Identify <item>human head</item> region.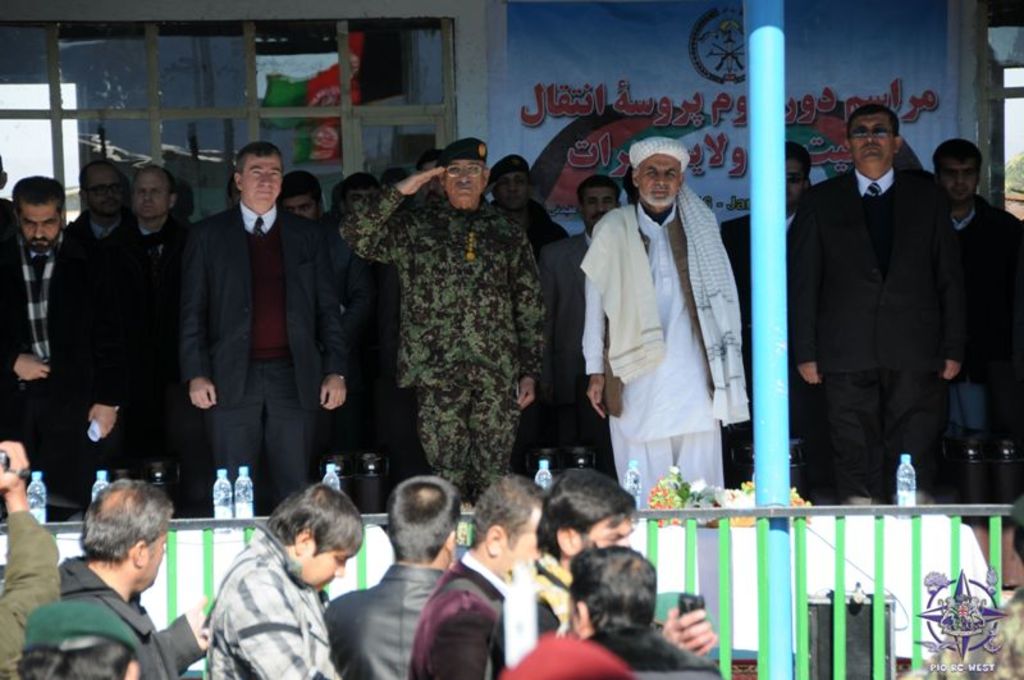
Region: x1=493, y1=155, x2=532, y2=210.
